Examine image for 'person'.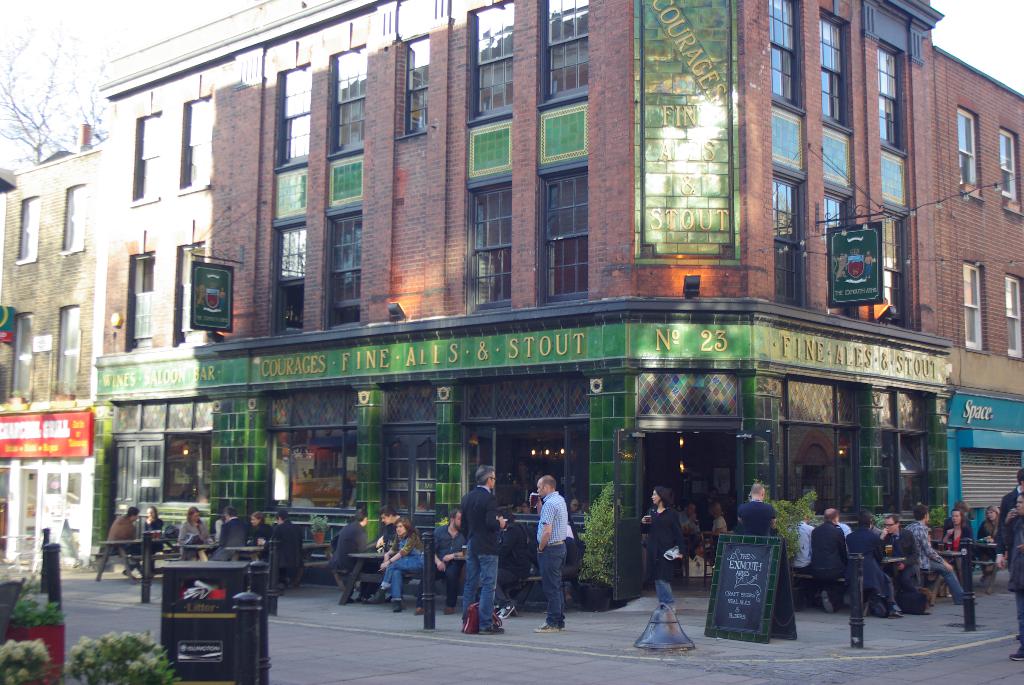
Examination result: 143:505:170:528.
